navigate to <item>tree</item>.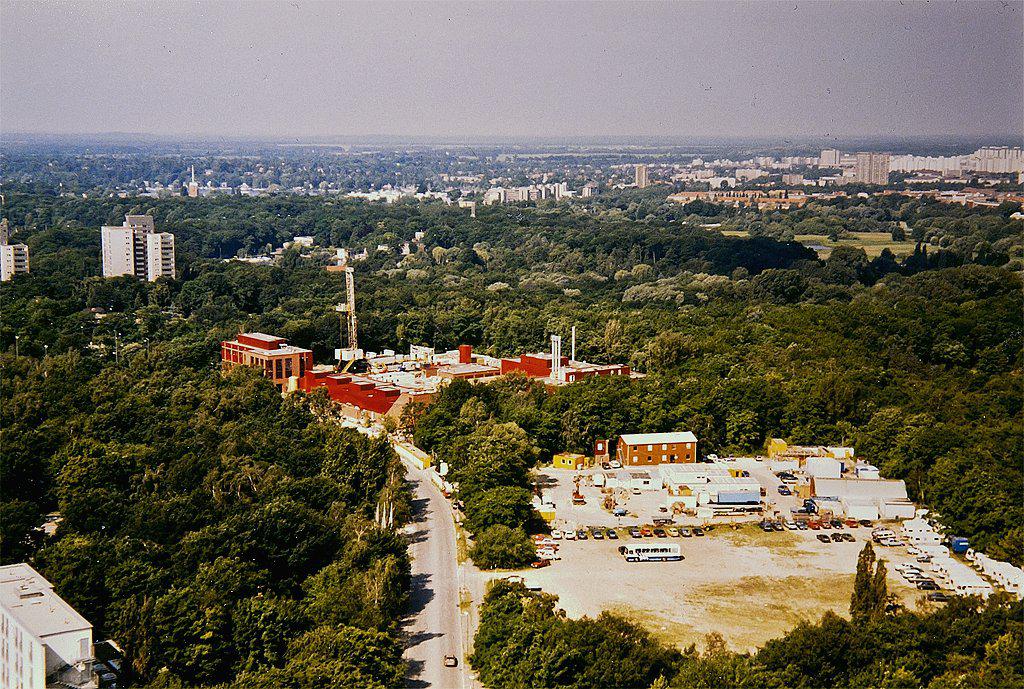
Navigation target: [left=463, top=522, right=533, bottom=567].
